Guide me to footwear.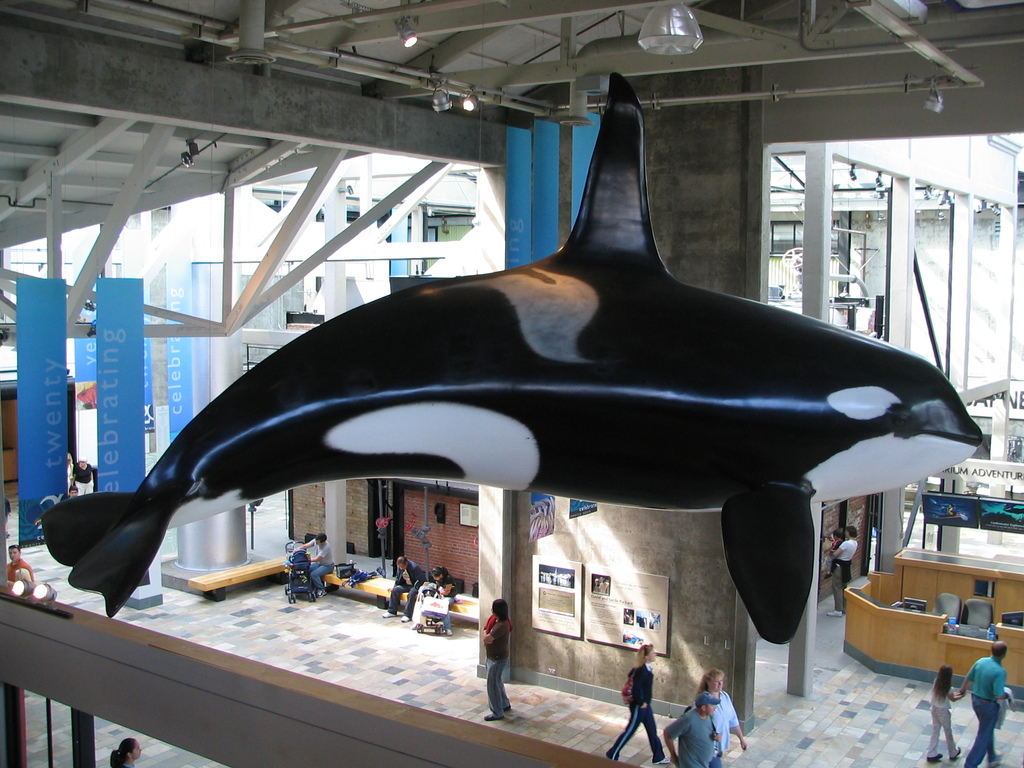
Guidance: [949, 746, 959, 758].
